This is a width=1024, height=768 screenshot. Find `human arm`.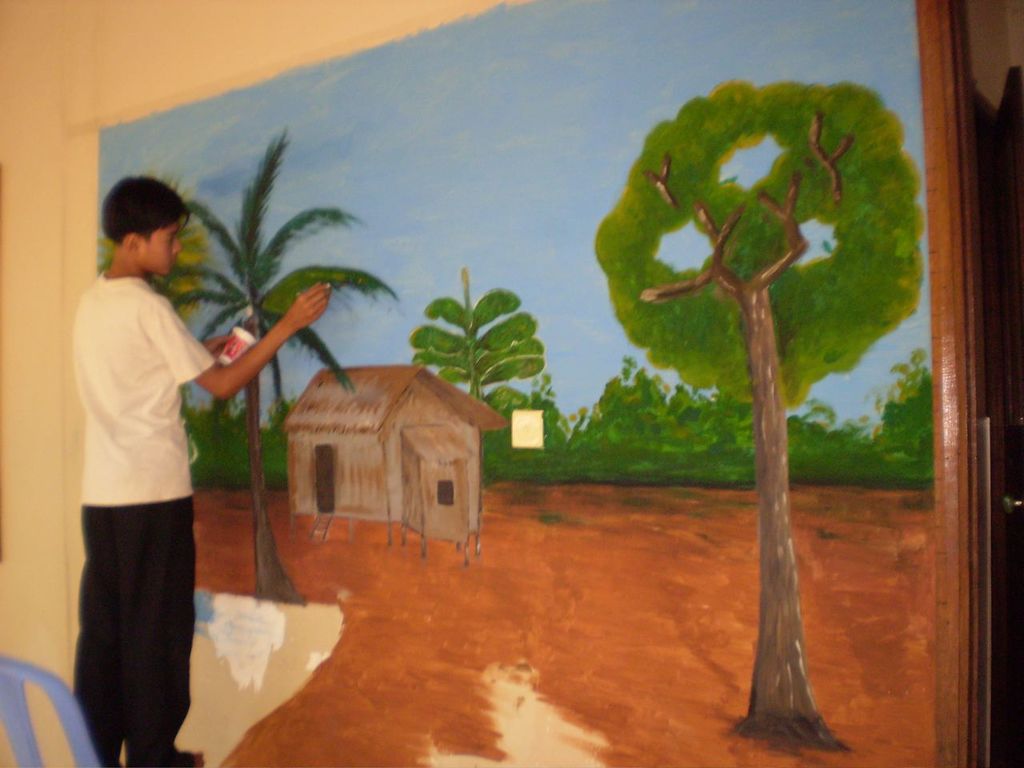
Bounding box: x1=182, y1=317, x2=286, y2=410.
